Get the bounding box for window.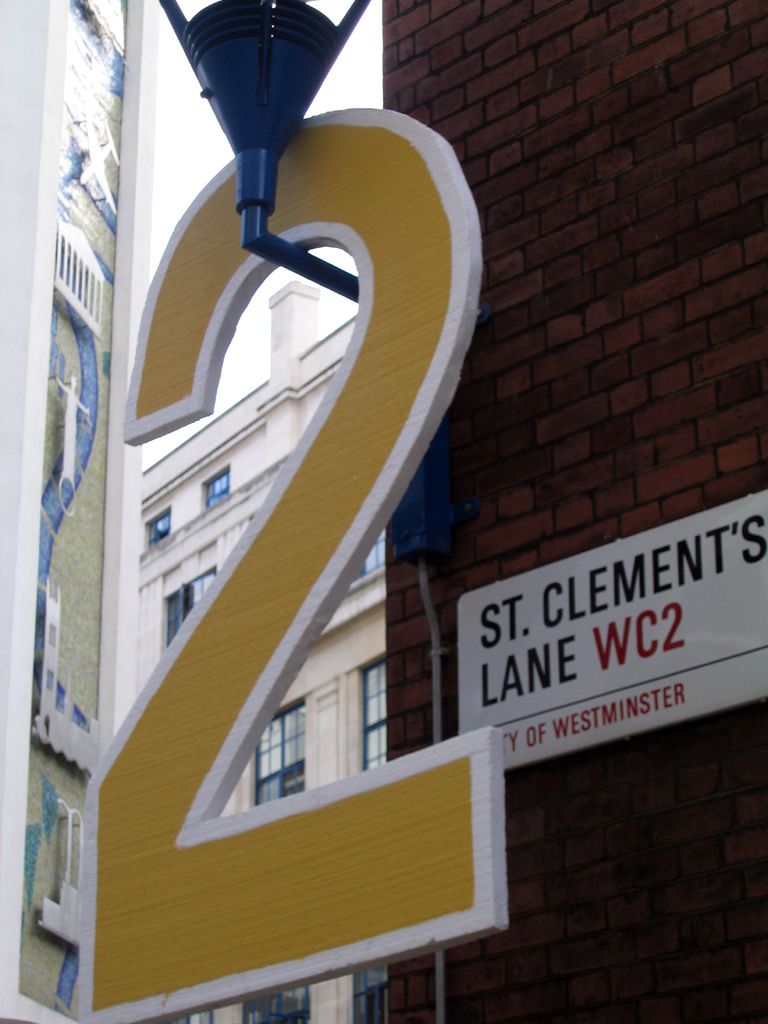
box(360, 652, 393, 767).
